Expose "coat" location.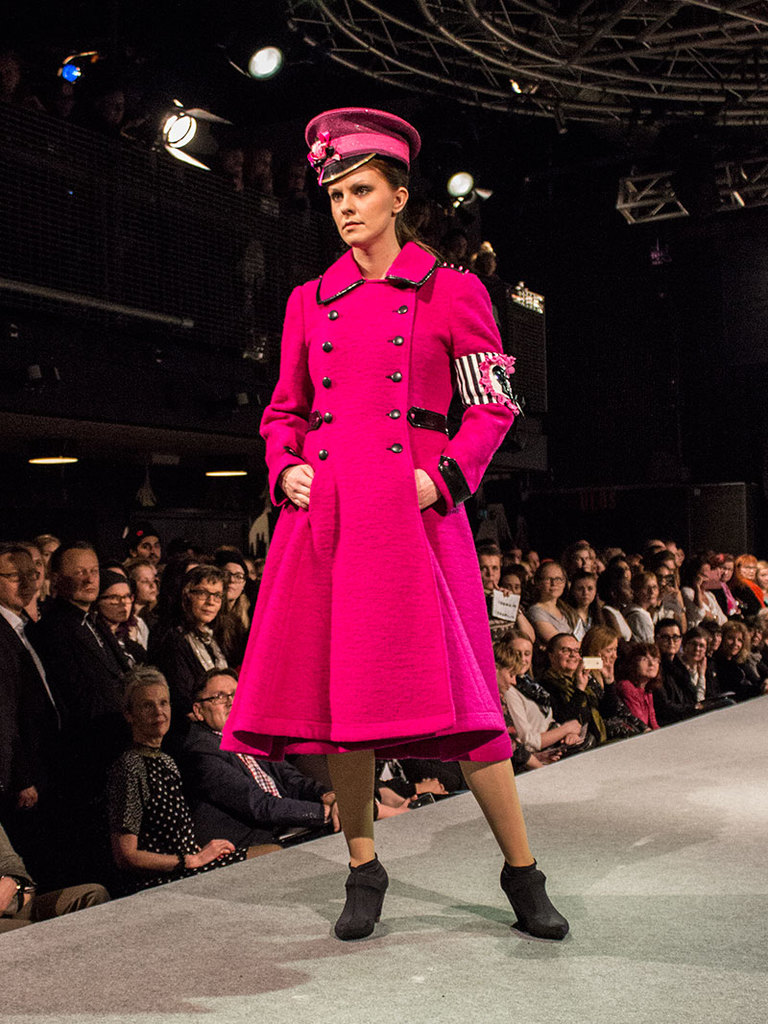
Exposed at [154, 618, 226, 712].
